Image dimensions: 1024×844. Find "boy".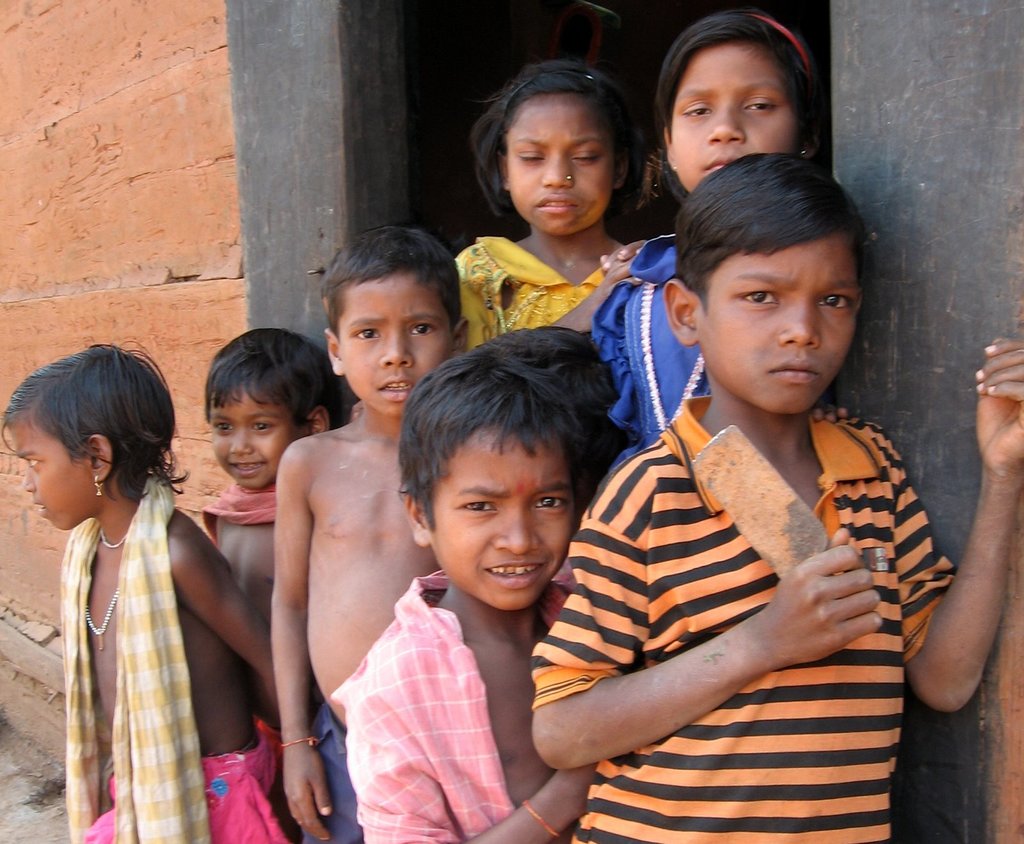
[188,330,346,843].
